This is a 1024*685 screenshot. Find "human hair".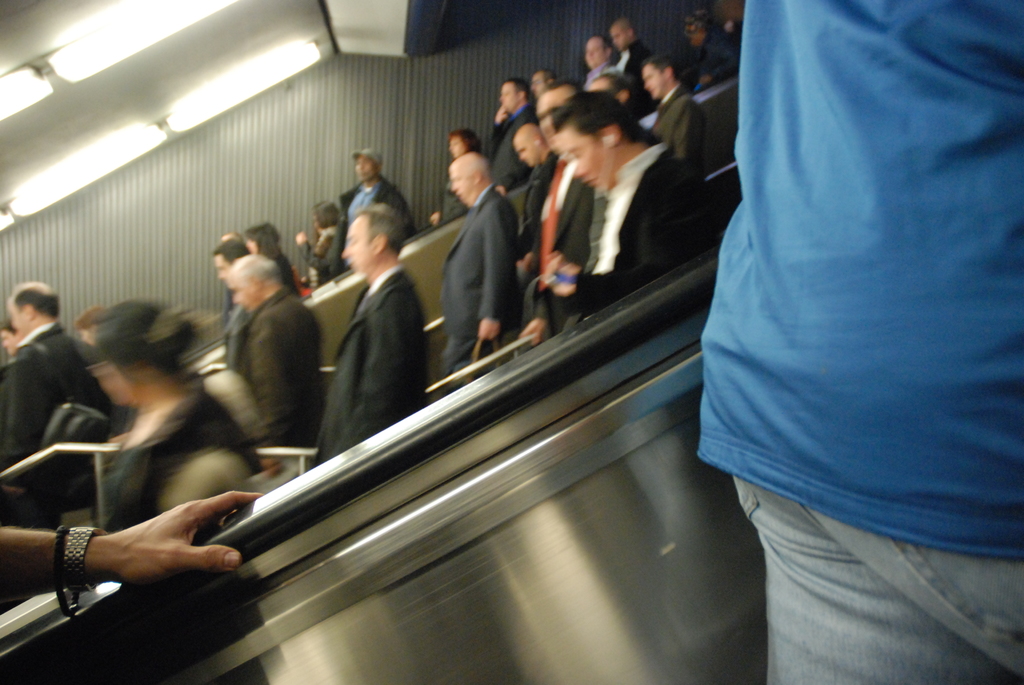
Bounding box: {"left": 542, "top": 76, "right": 584, "bottom": 97}.
